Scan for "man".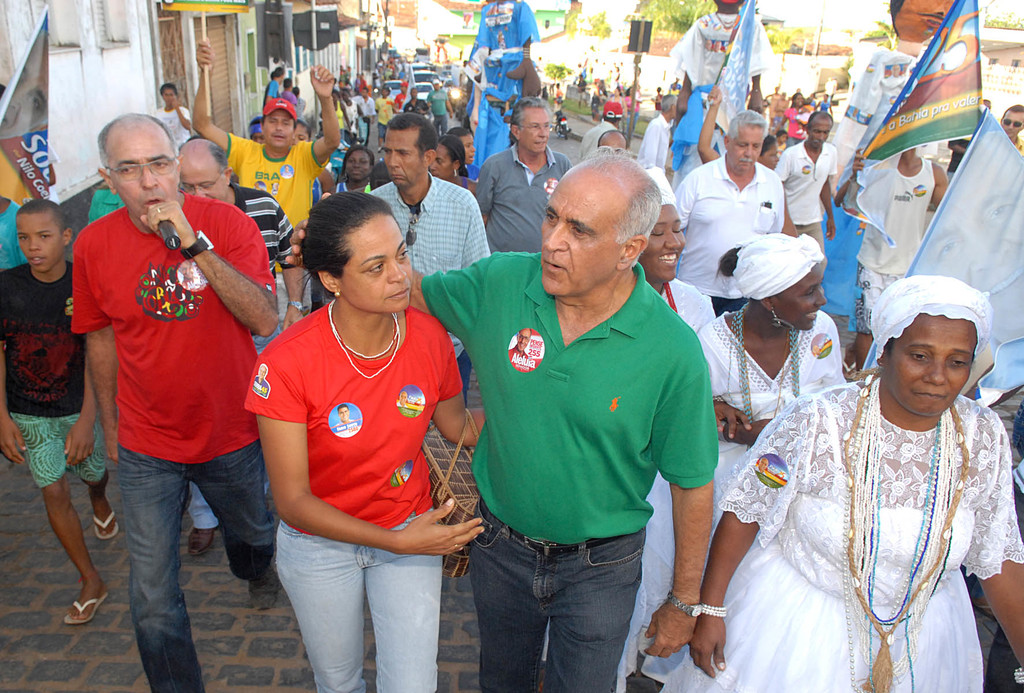
Scan result: <box>185,138,305,557</box>.
